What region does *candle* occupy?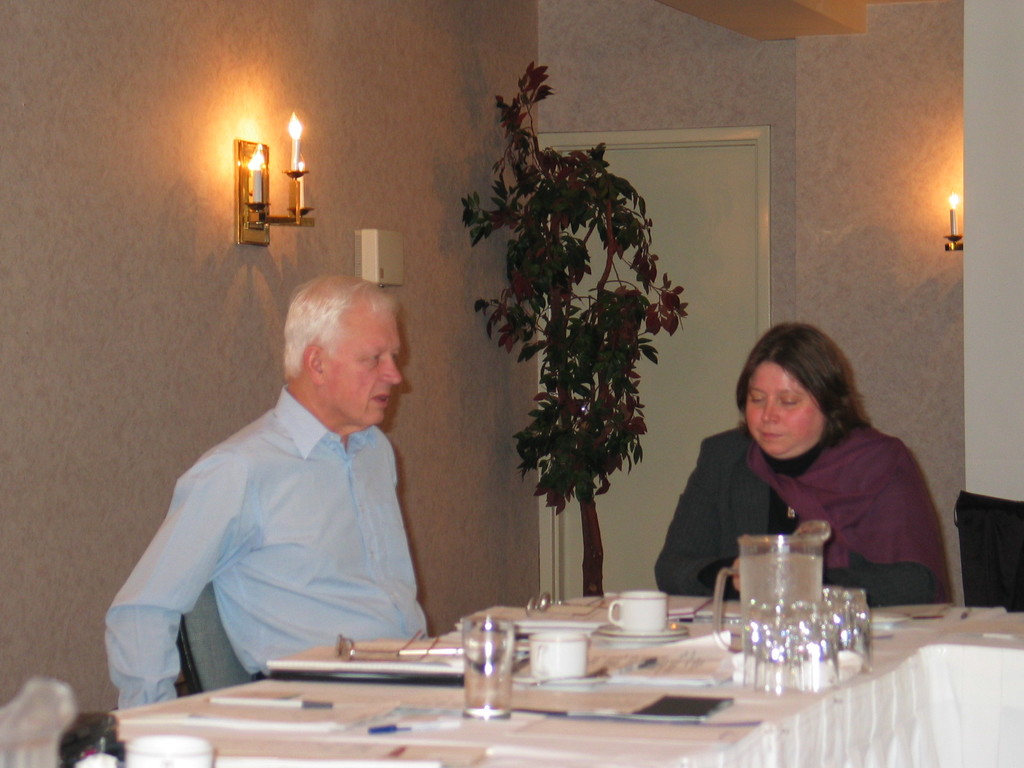
950, 195, 964, 233.
